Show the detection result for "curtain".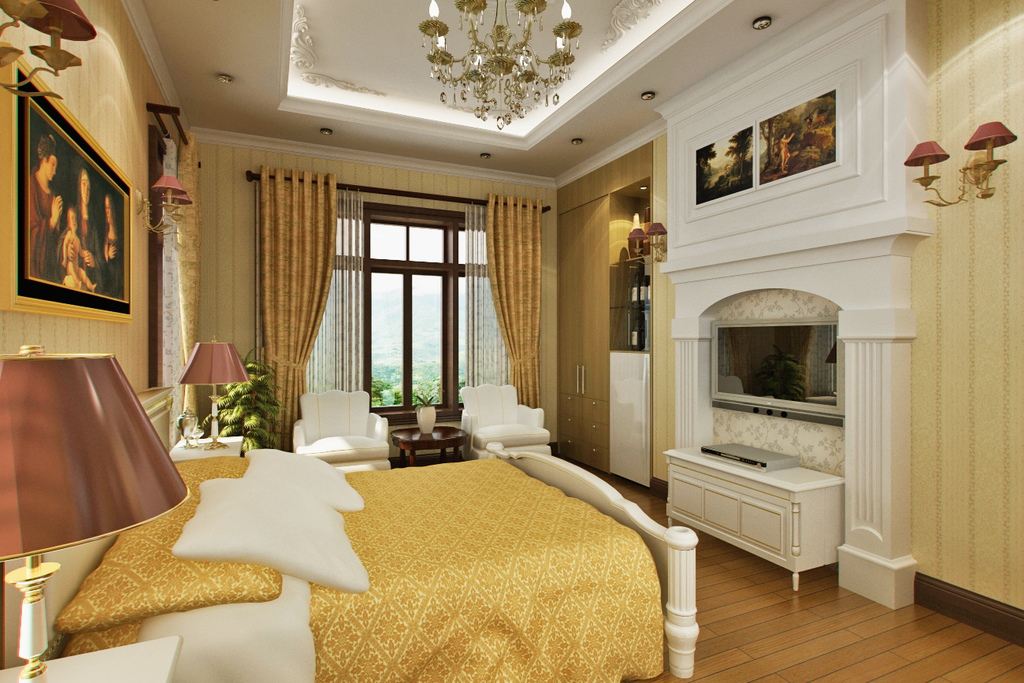
[x1=161, y1=137, x2=189, y2=443].
